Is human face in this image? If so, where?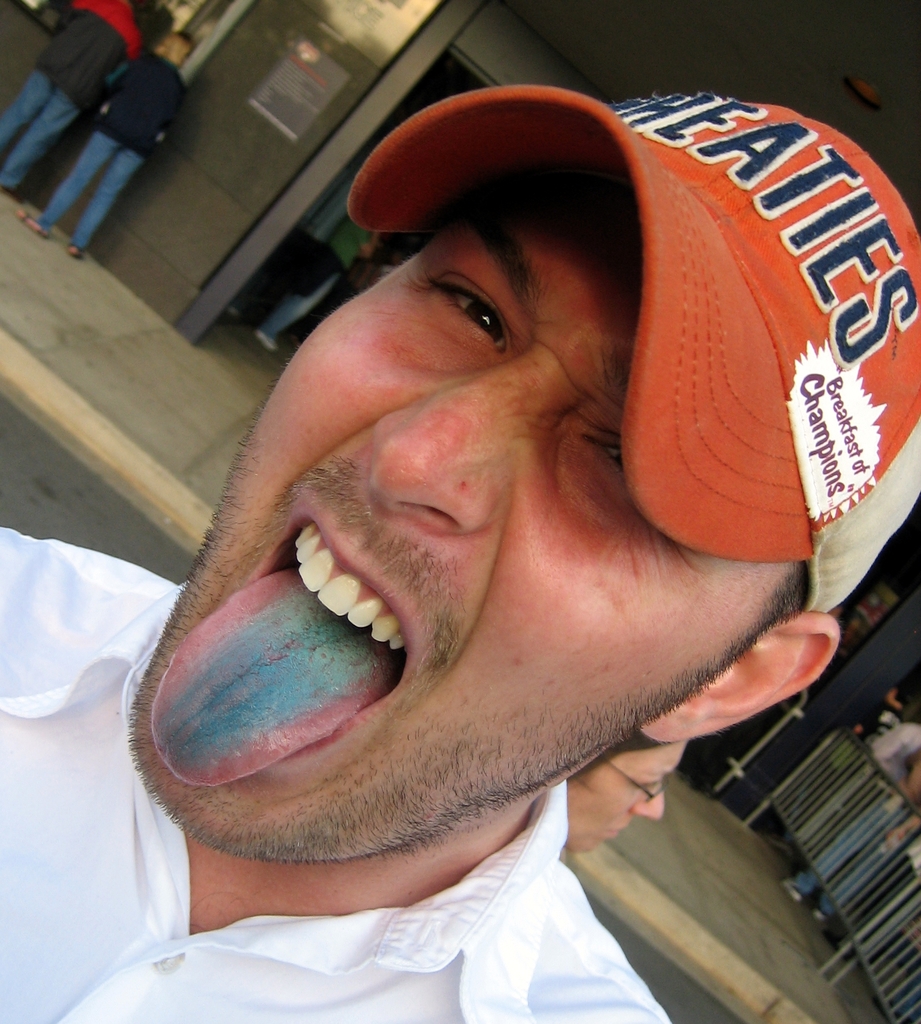
Yes, at (x1=573, y1=743, x2=680, y2=856).
